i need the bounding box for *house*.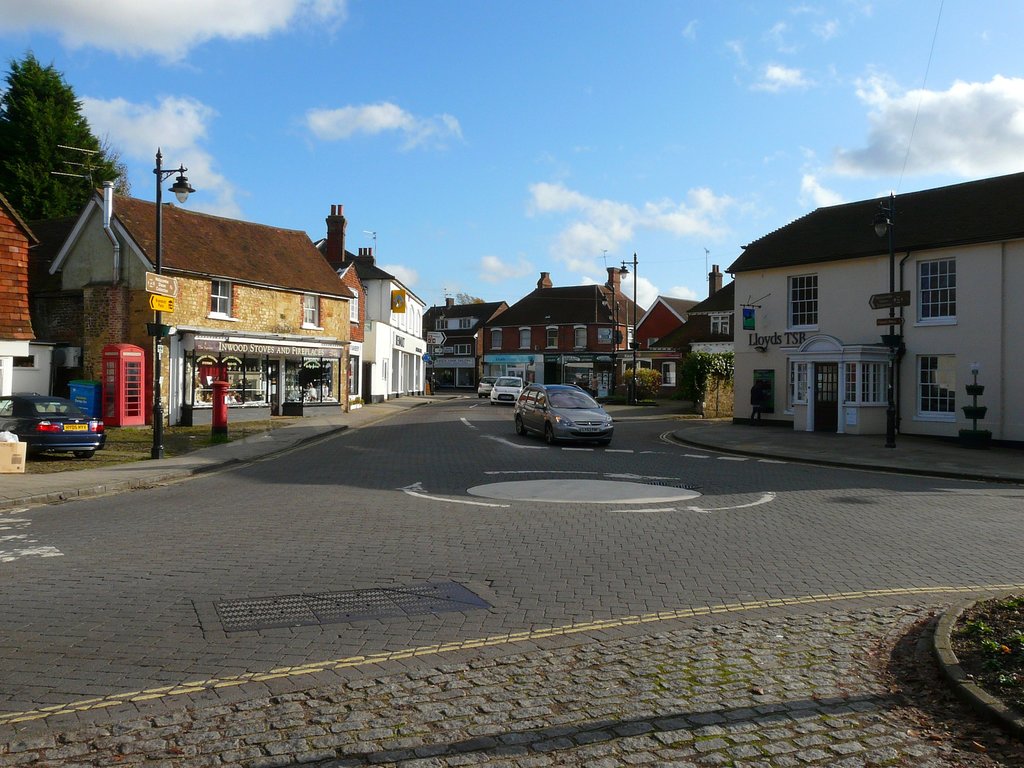
Here it is: x1=335 y1=269 x2=420 y2=401.
